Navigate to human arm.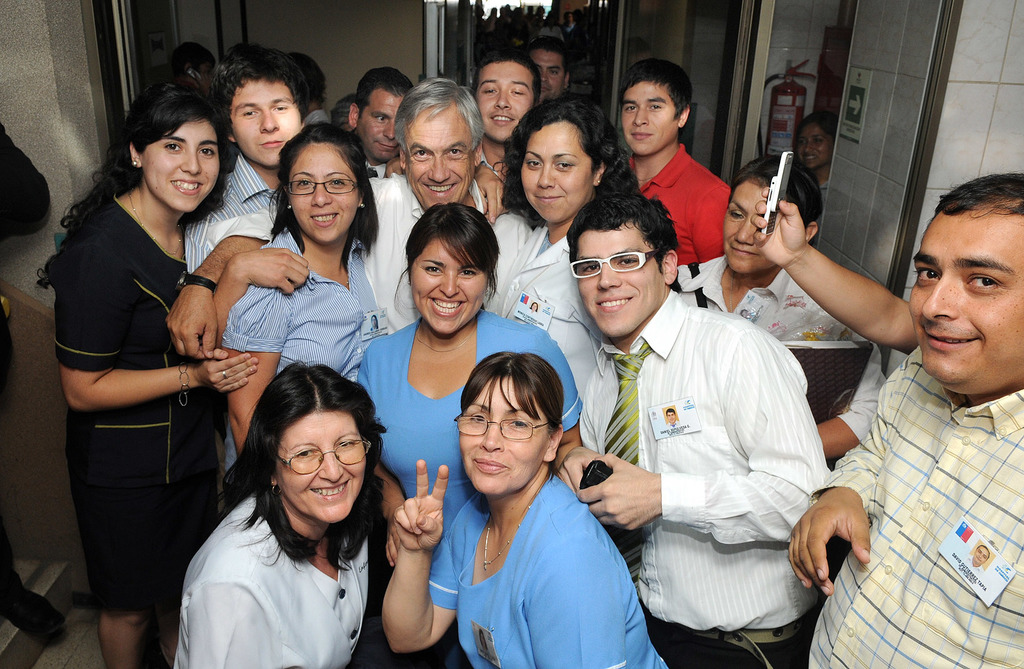
Navigation target: [x1=163, y1=195, x2=274, y2=360].
